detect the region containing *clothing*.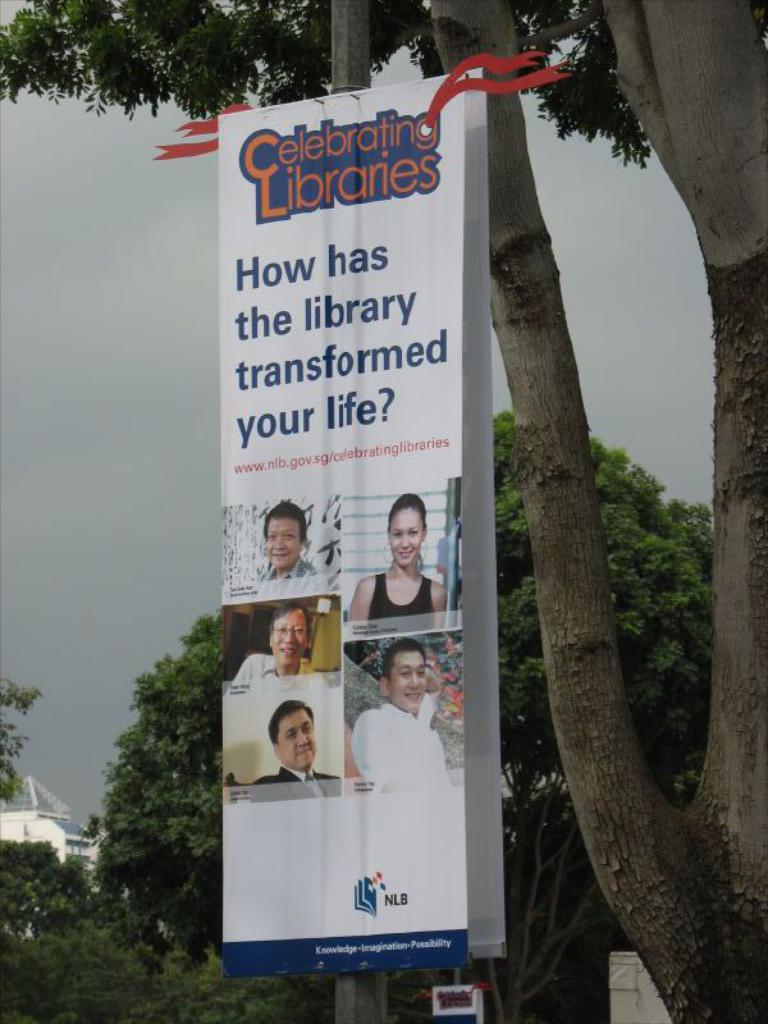
<bbox>260, 554, 315, 576</bbox>.
